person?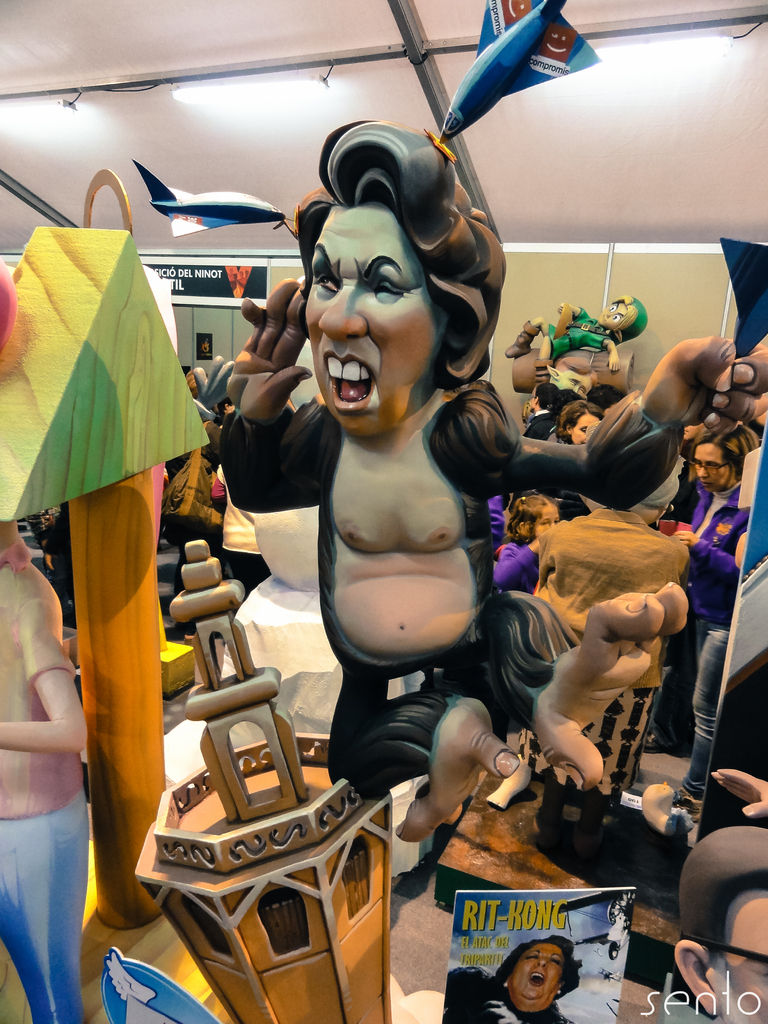
bbox=[502, 287, 625, 371]
